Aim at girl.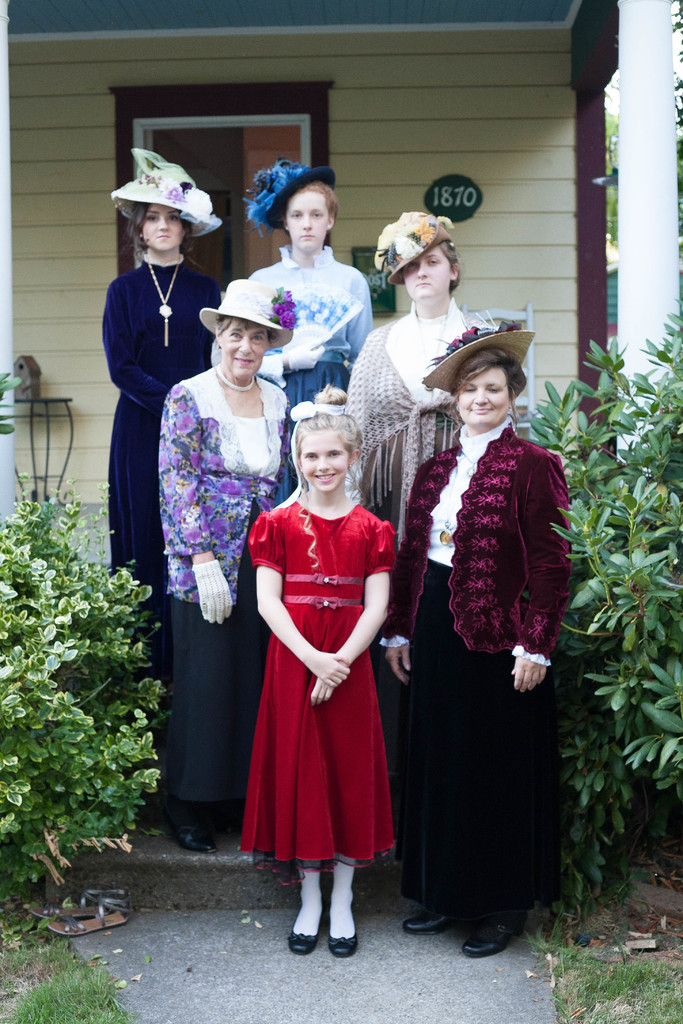
Aimed at {"x1": 110, "y1": 150, "x2": 220, "y2": 687}.
